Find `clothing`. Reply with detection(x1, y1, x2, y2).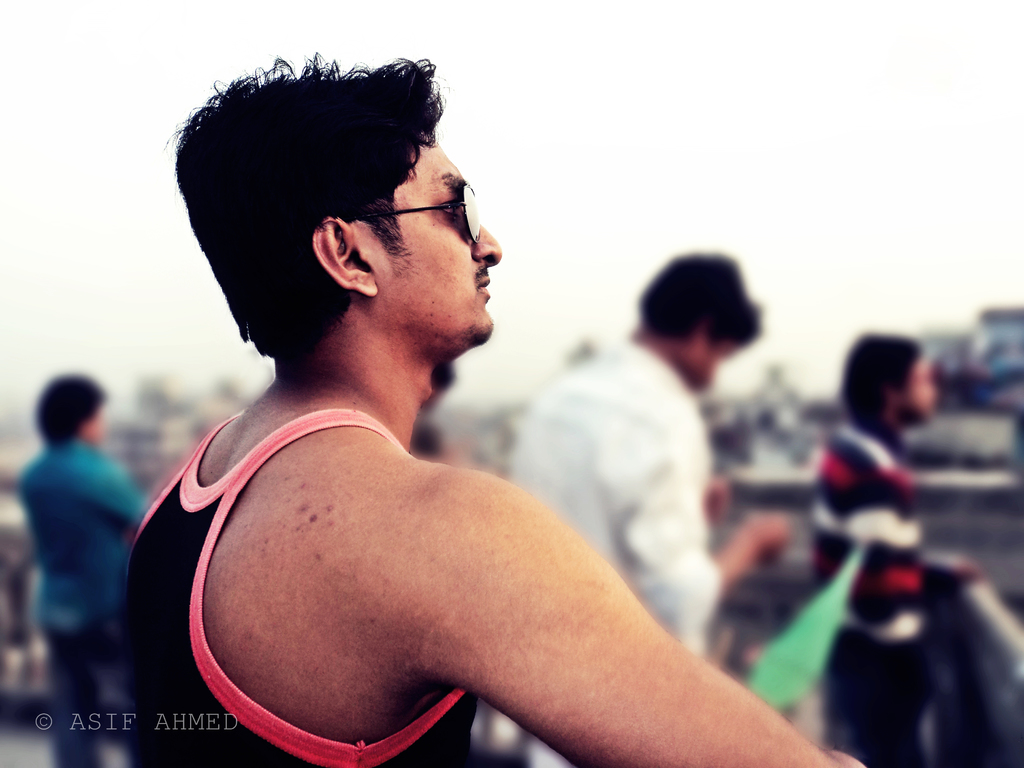
detection(811, 408, 957, 767).
